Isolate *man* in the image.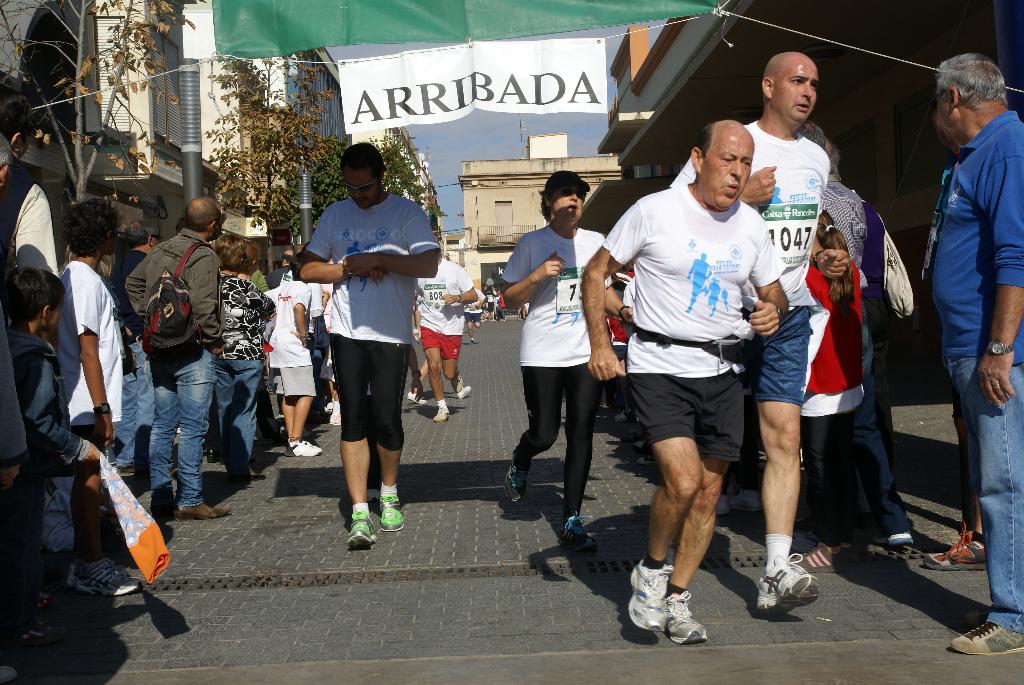
Isolated region: BBox(502, 168, 634, 554).
